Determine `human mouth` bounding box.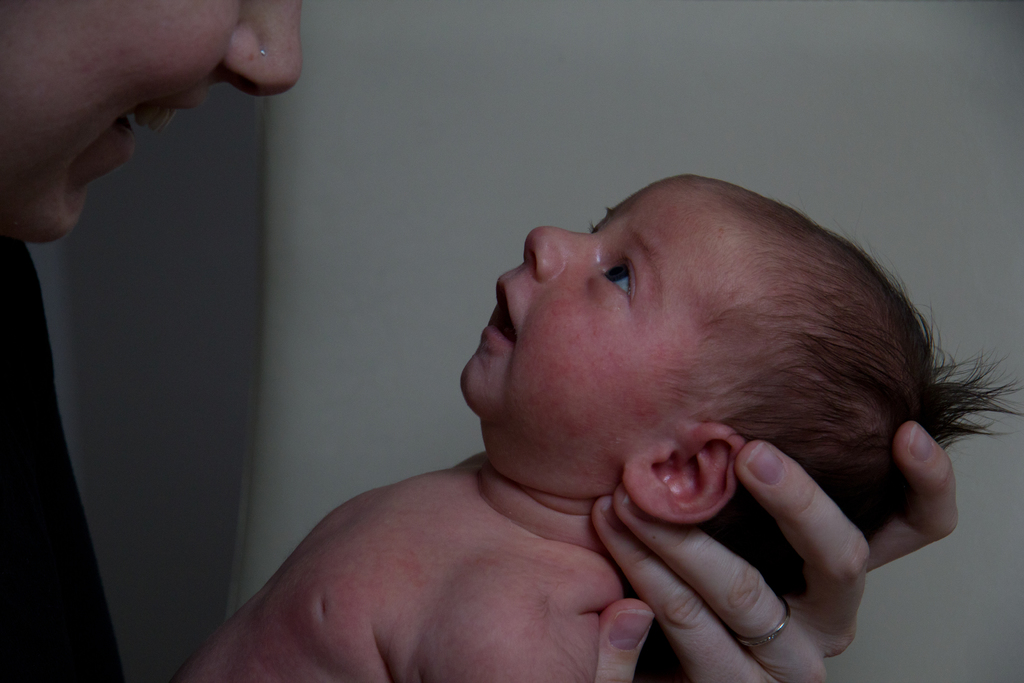
Determined: BBox(481, 278, 518, 350).
